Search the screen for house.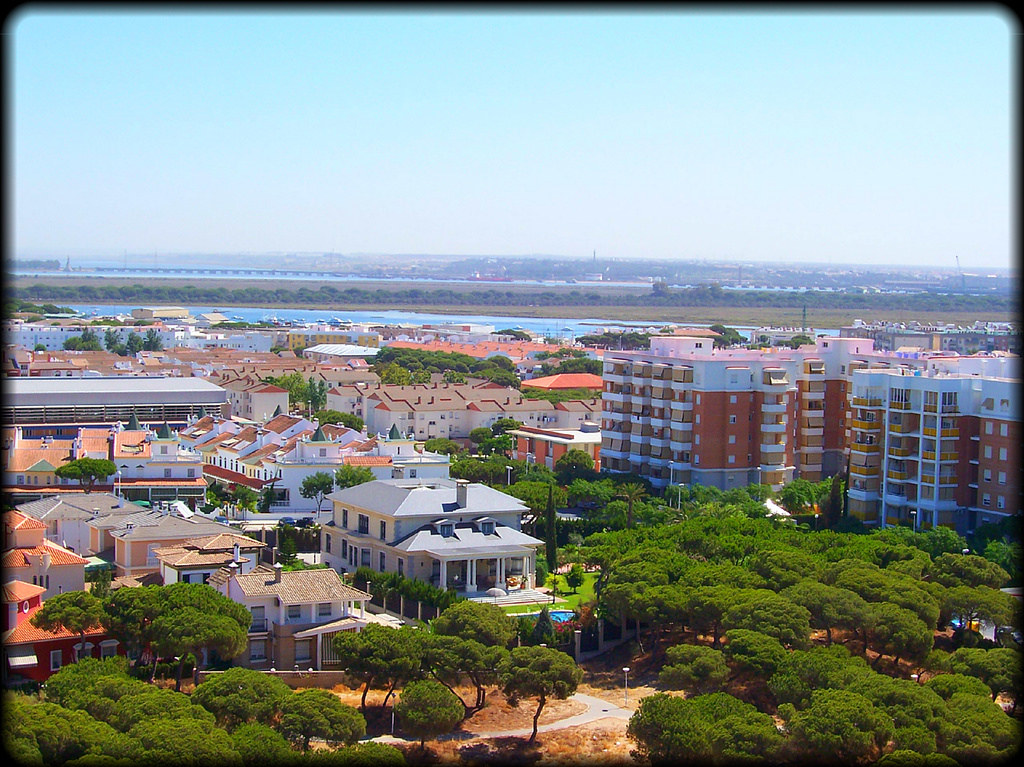
Found at [x1=318, y1=369, x2=352, y2=433].
